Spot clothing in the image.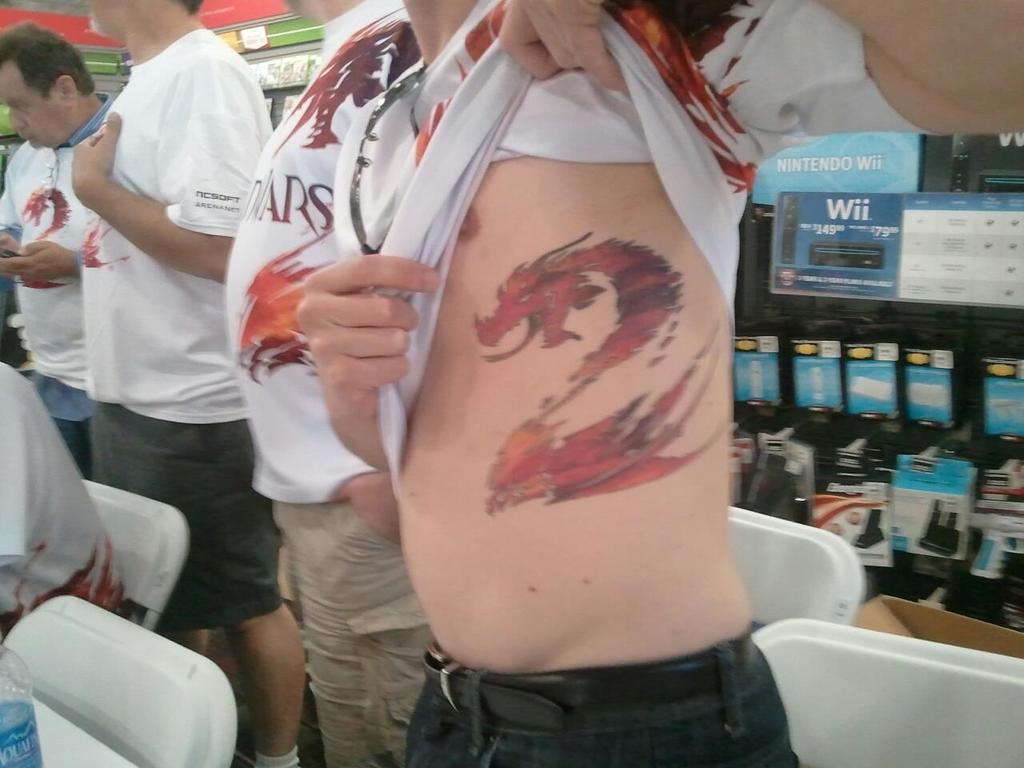
clothing found at BBox(402, 626, 798, 767).
